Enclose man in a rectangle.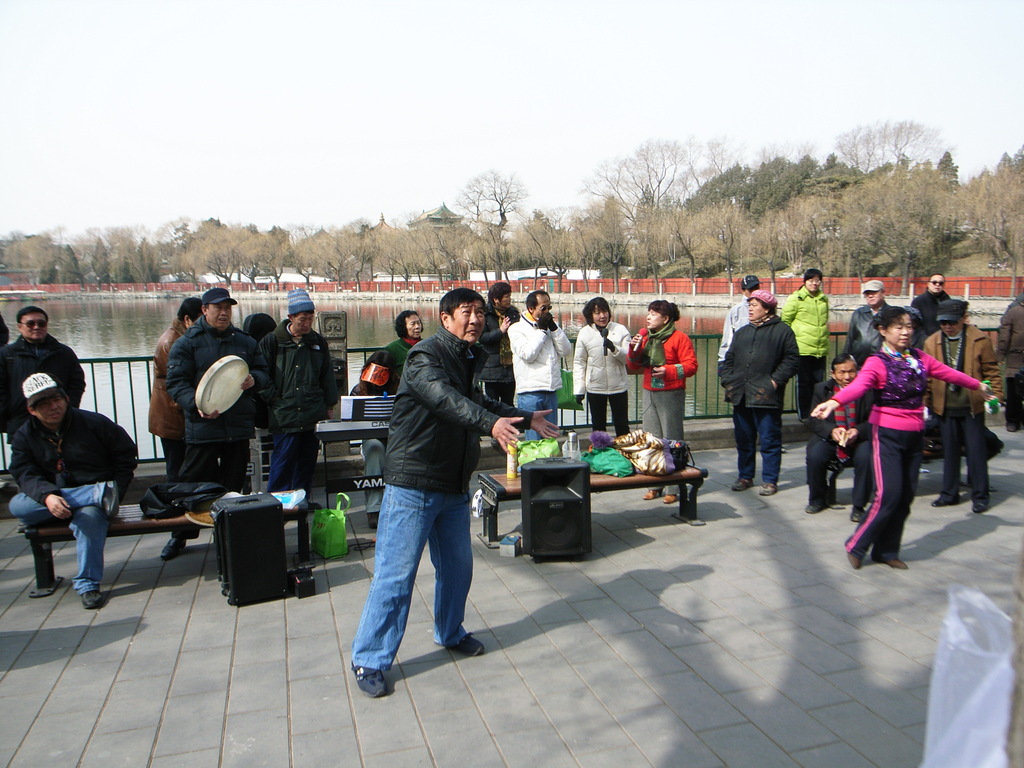
0, 301, 86, 440.
